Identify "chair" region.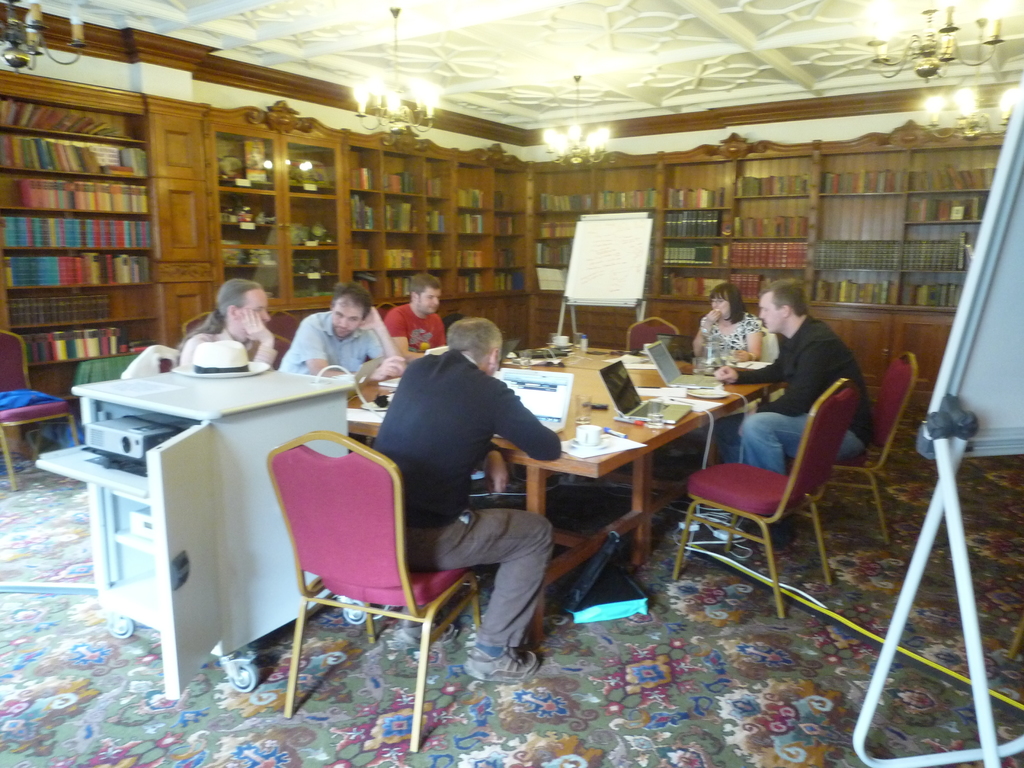
Region: pyautogui.locateOnScreen(1, 328, 91, 496).
